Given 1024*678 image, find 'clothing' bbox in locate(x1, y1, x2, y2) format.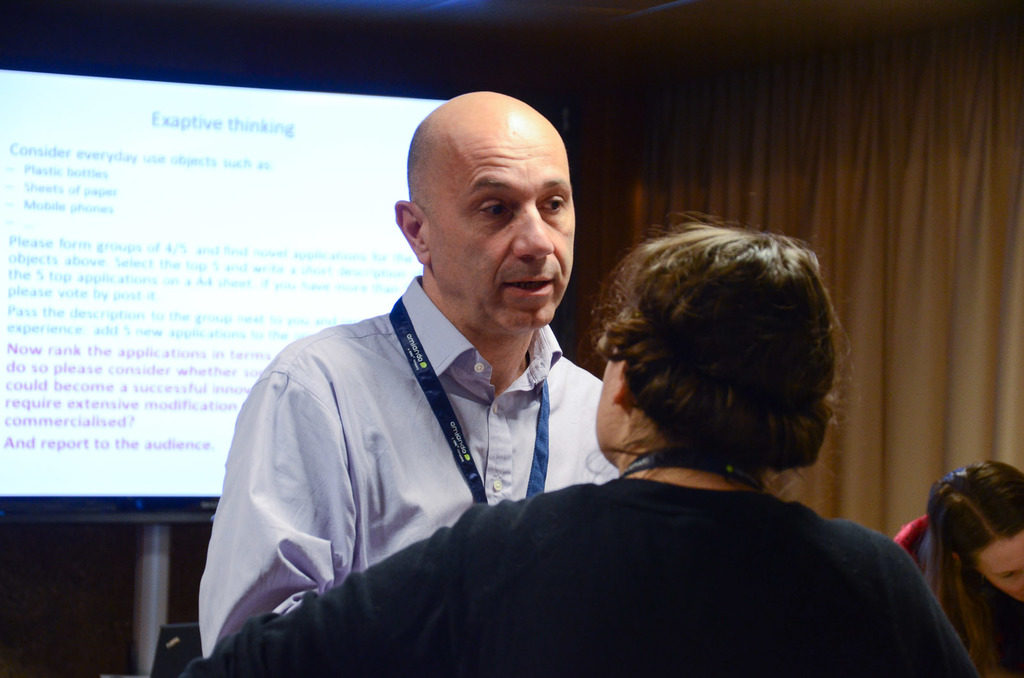
locate(895, 508, 955, 564).
